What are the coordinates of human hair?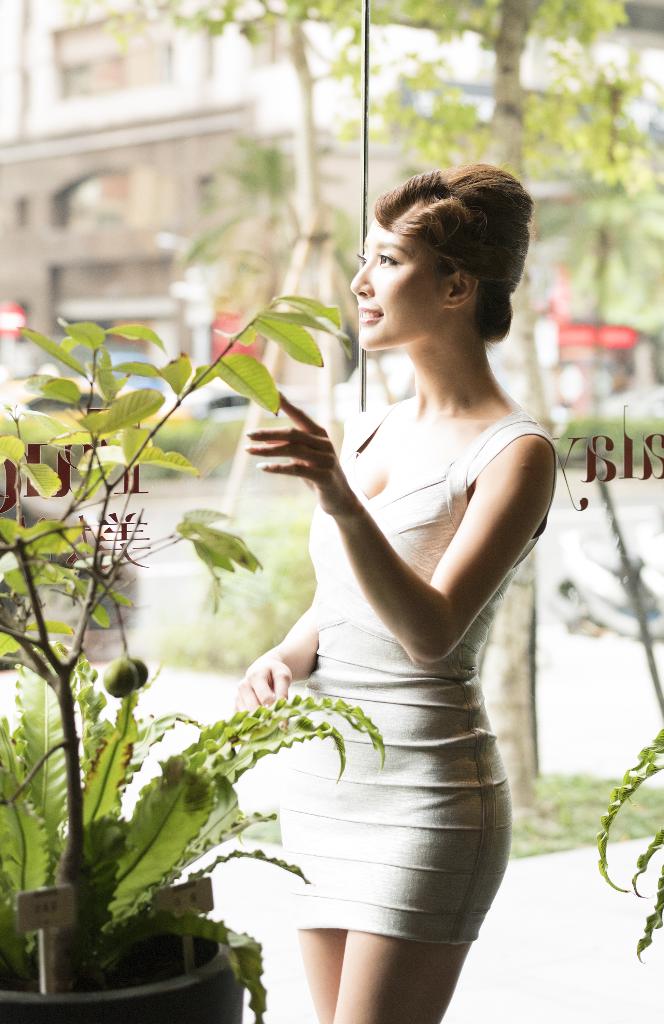
bbox=(355, 148, 529, 350).
